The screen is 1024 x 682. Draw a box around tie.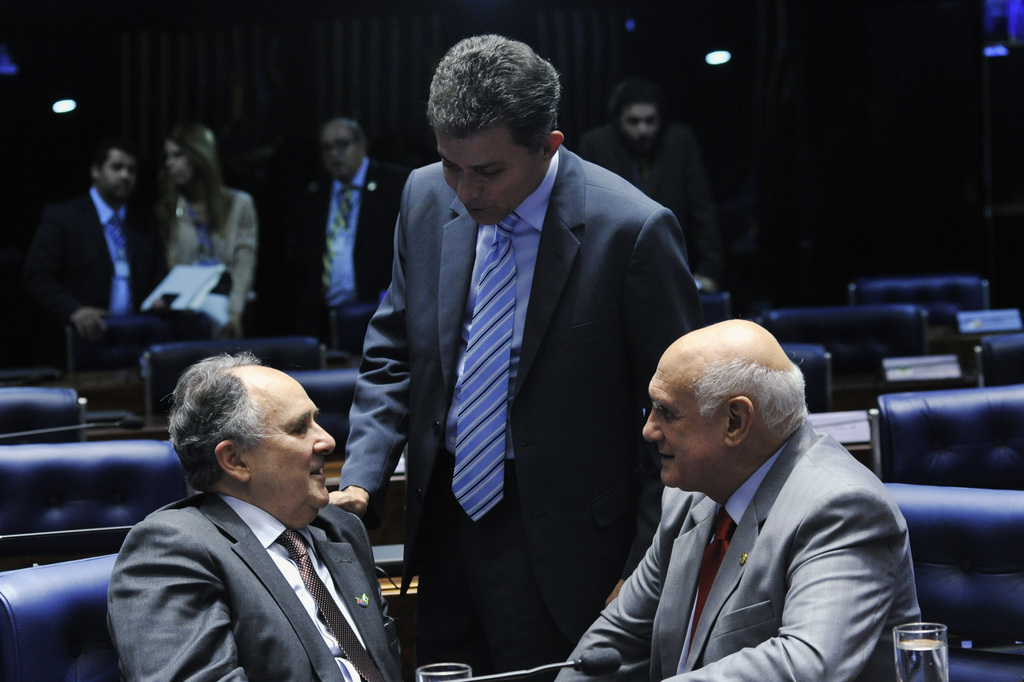
BBox(273, 527, 386, 681).
